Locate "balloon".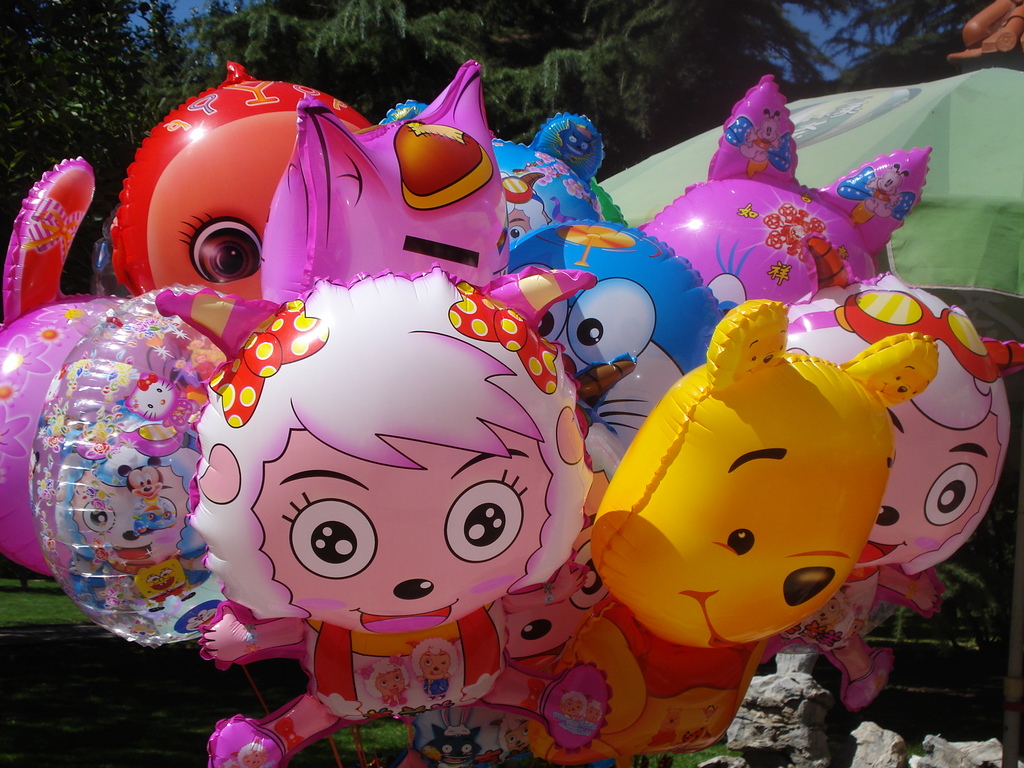
Bounding box: bbox=(0, 158, 132, 579).
